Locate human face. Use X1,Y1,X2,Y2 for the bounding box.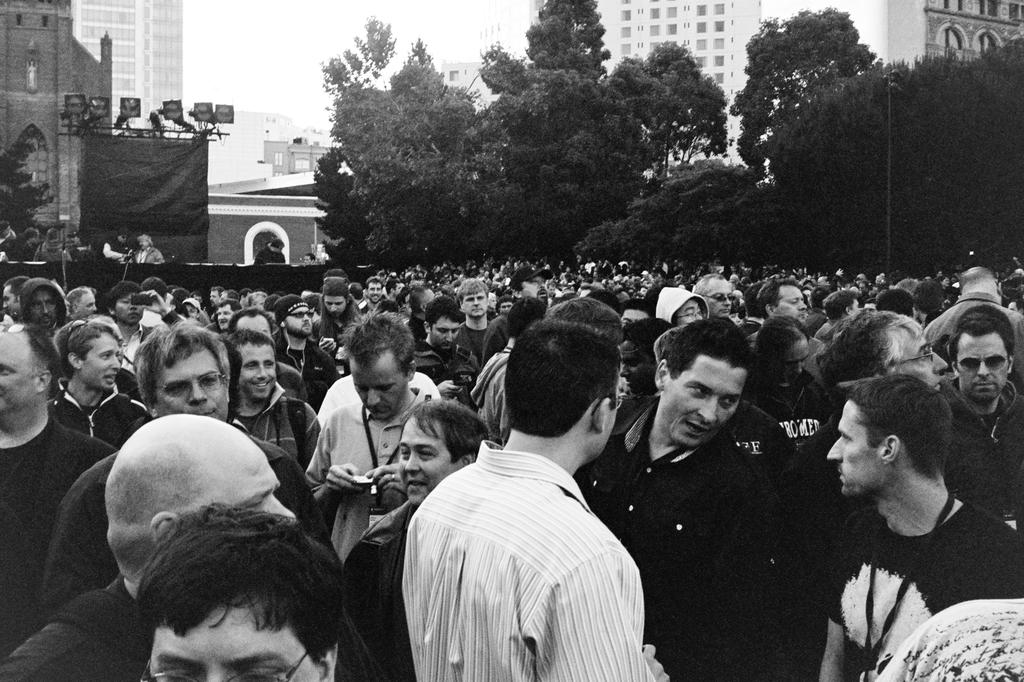
521,274,552,296.
